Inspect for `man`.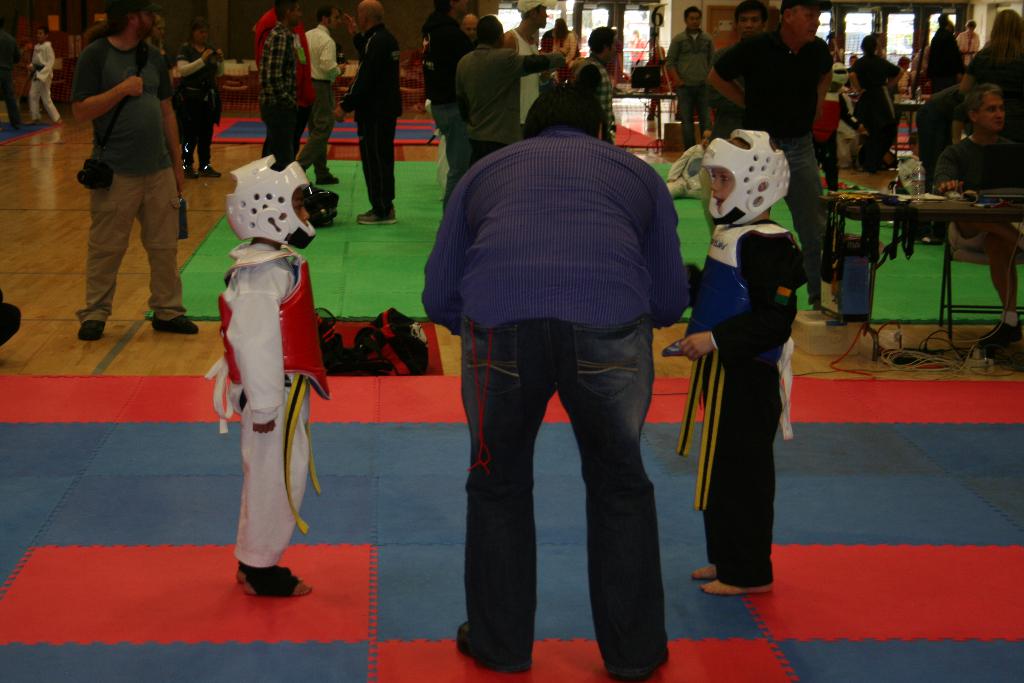
Inspection: <region>259, 3, 322, 172</region>.
